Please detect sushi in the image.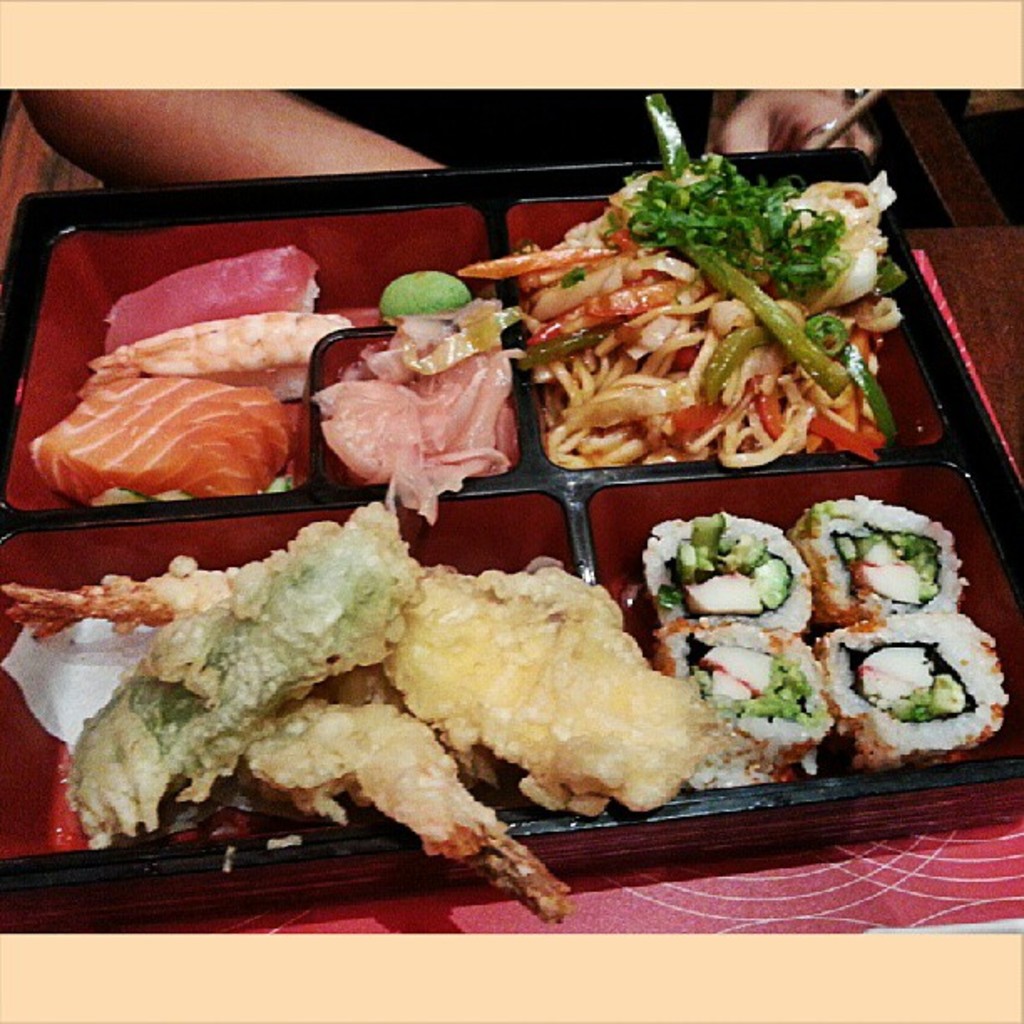
79,315,355,400.
